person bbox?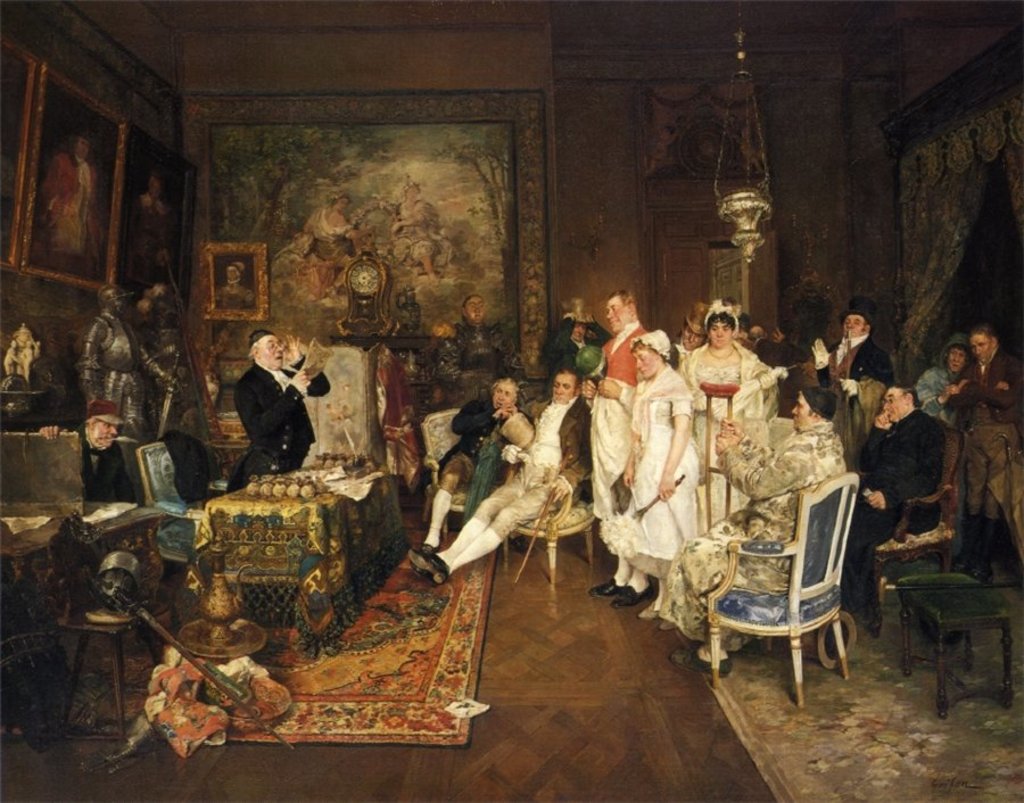
x1=303 y1=177 x2=358 y2=291
